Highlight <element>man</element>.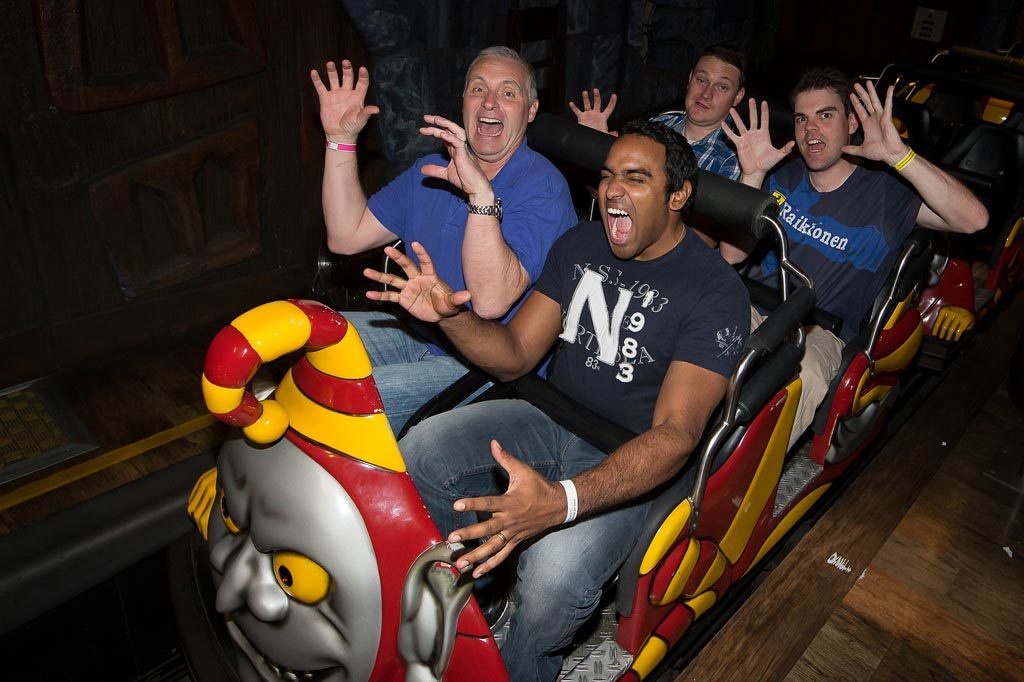
Highlighted region: {"left": 569, "top": 47, "right": 768, "bottom": 189}.
